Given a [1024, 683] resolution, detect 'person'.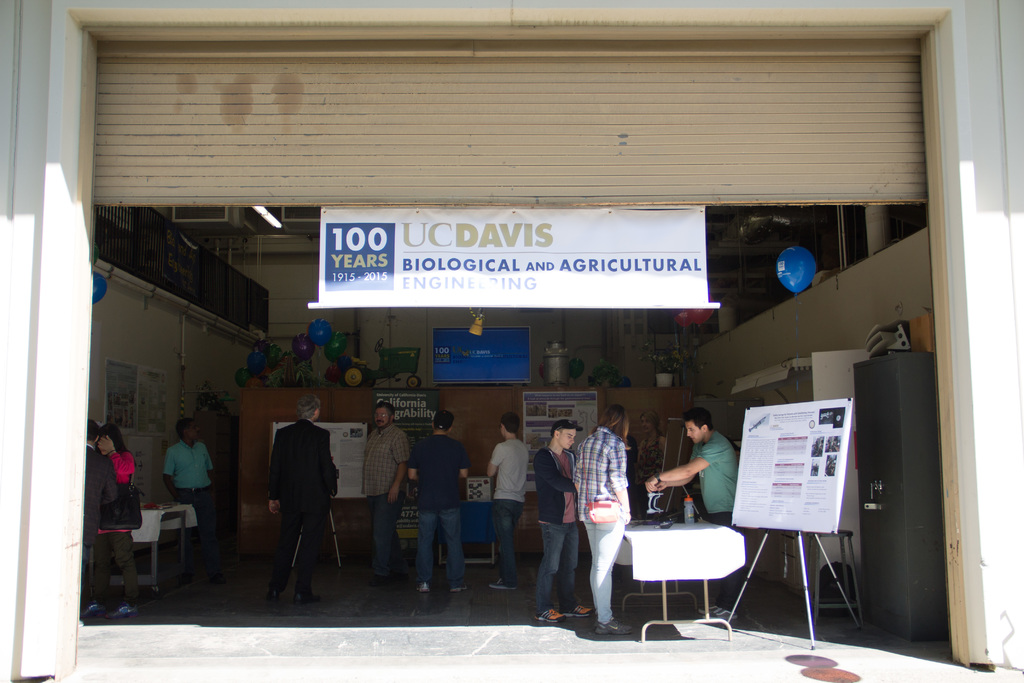
81:418:122:616.
